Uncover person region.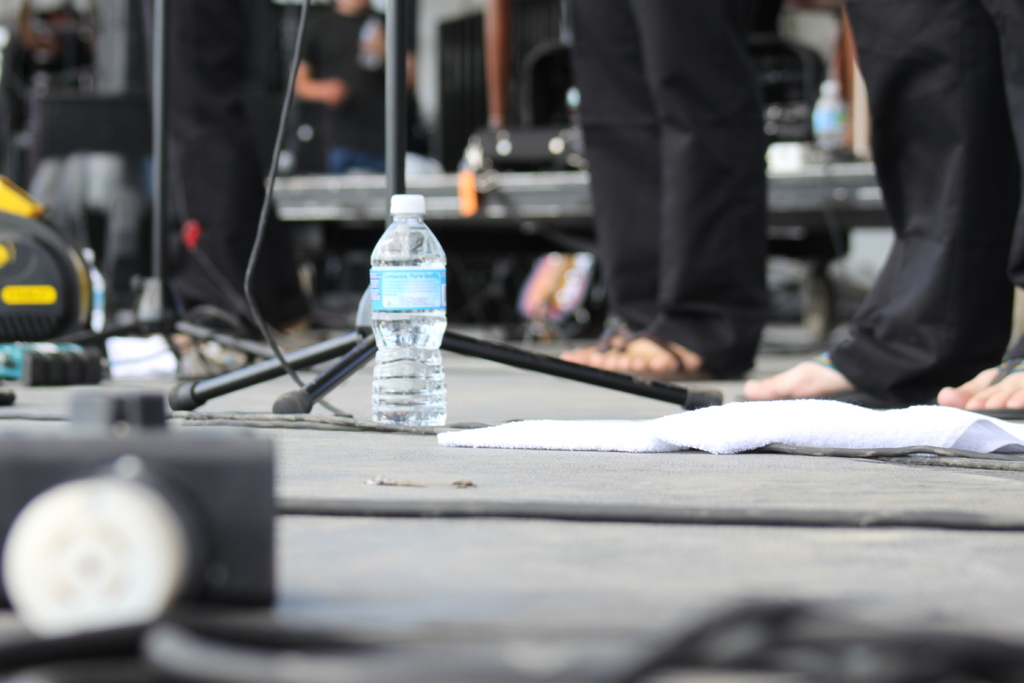
Uncovered: (161,0,317,367).
